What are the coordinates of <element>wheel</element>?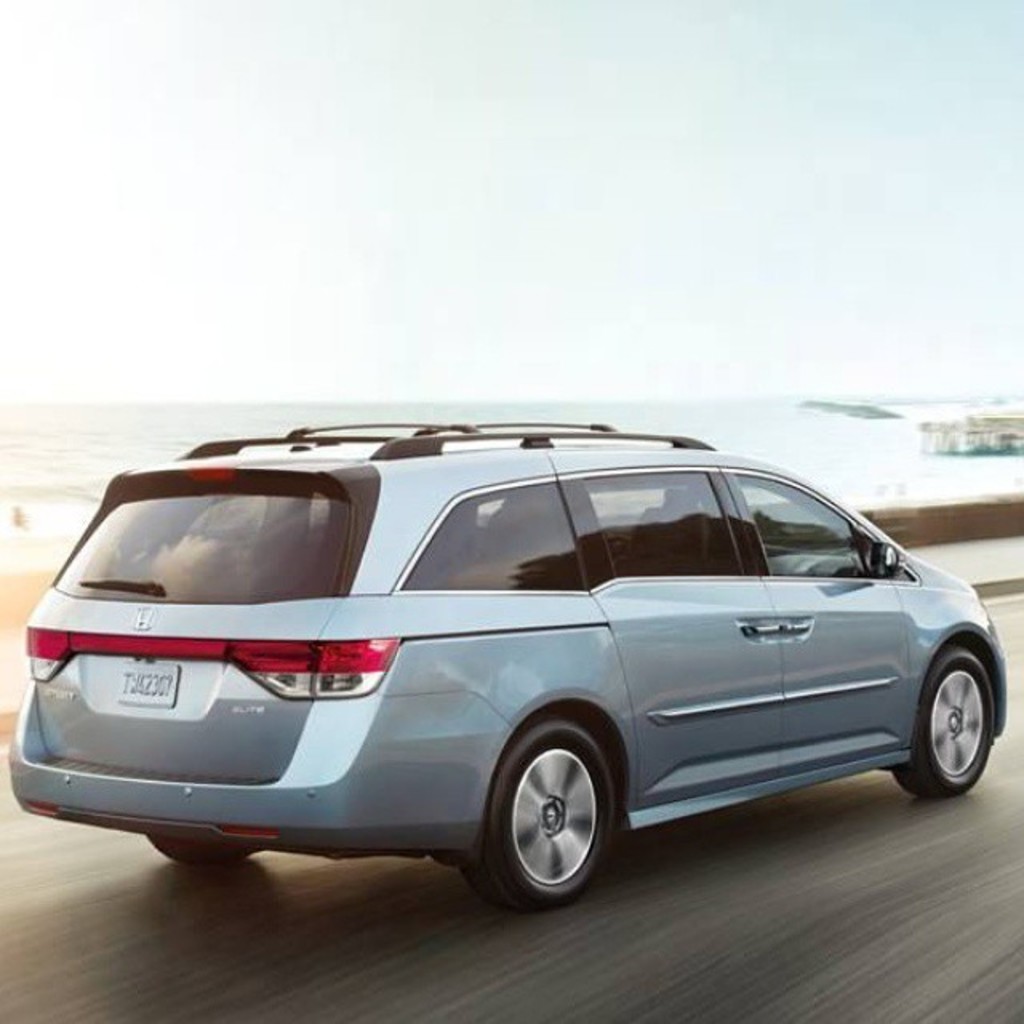
detection(150, 835, 266, 867).
